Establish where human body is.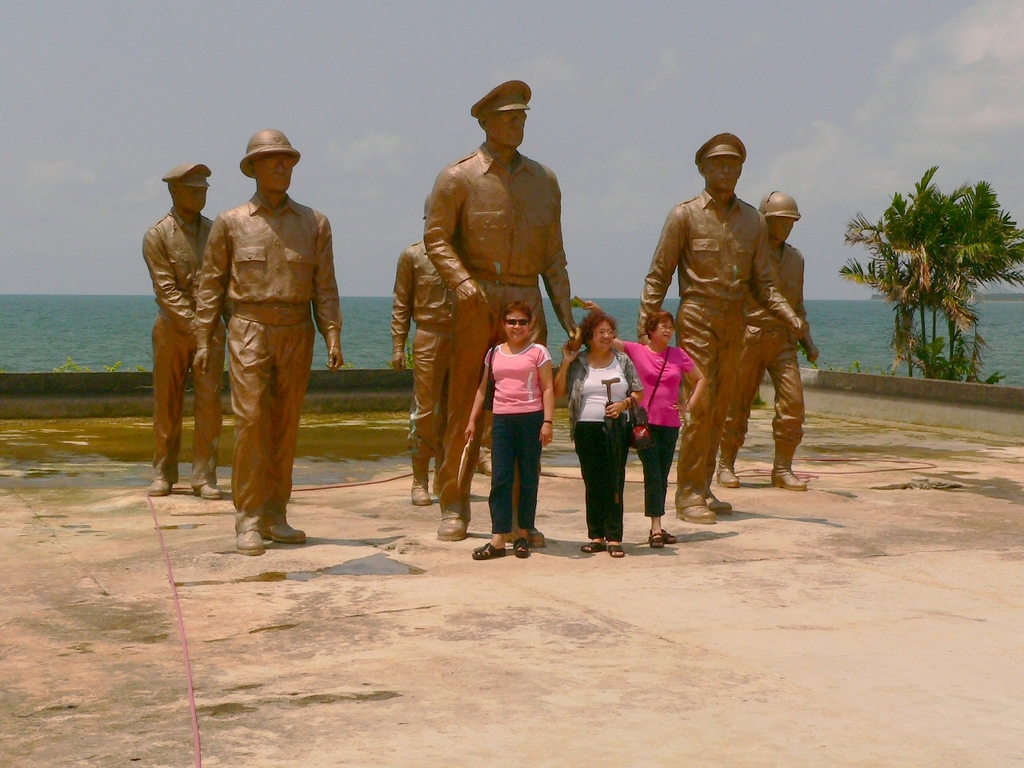
Established at <bbox>418, 146, 588, 544</bbox>.
